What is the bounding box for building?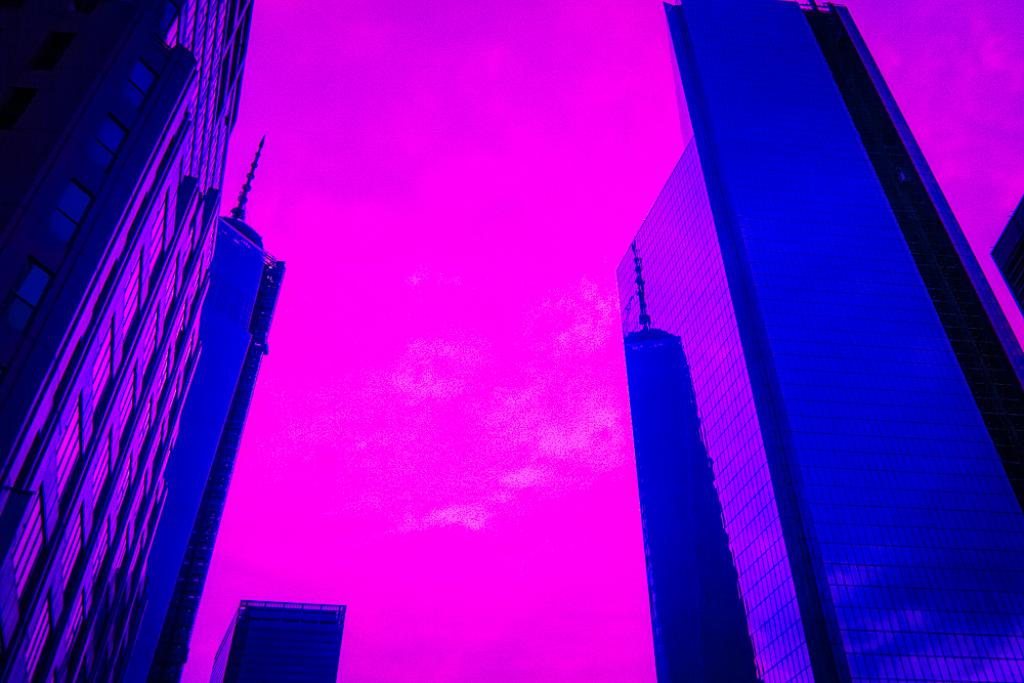
[207,598,346,682].
